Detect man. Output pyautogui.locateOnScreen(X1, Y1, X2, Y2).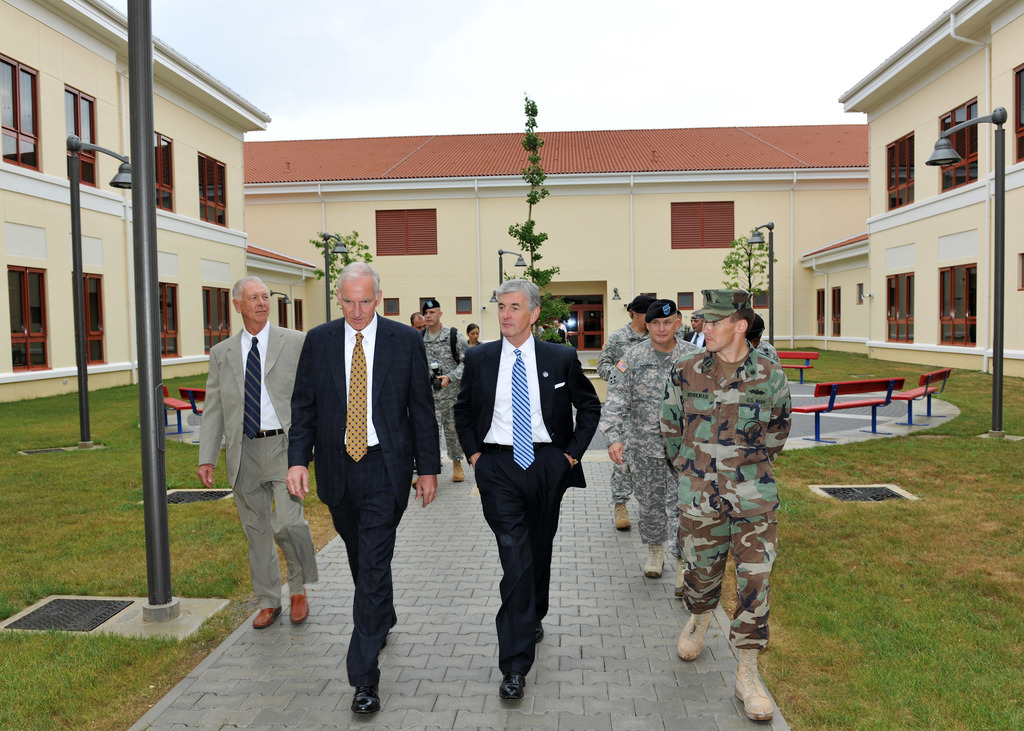
pyautogui.locateOnScreen(680, 311, 707, 348).
